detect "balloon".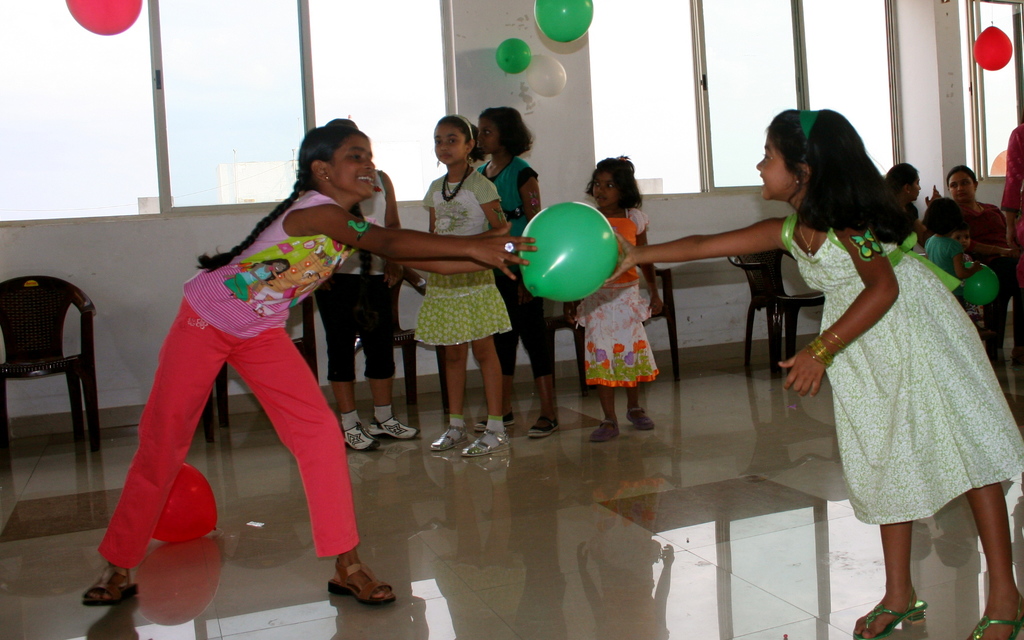
Detected at bbox(970, 28, 1014, 70).
